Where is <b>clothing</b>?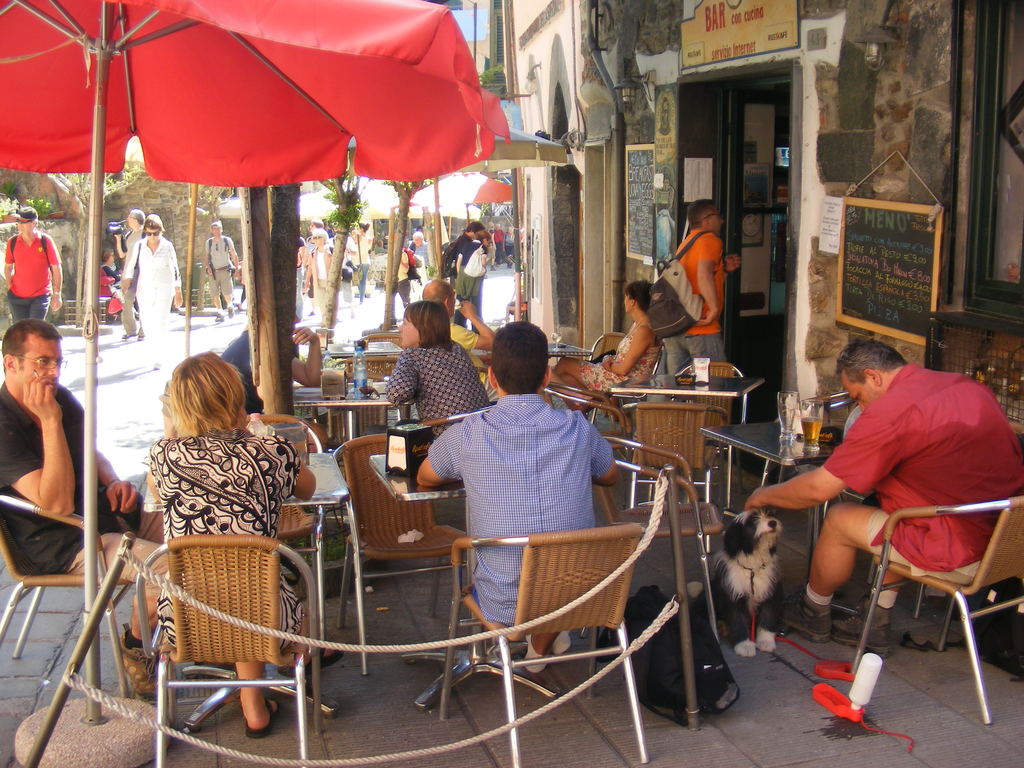
BBox(153, 430, 297, 655).
